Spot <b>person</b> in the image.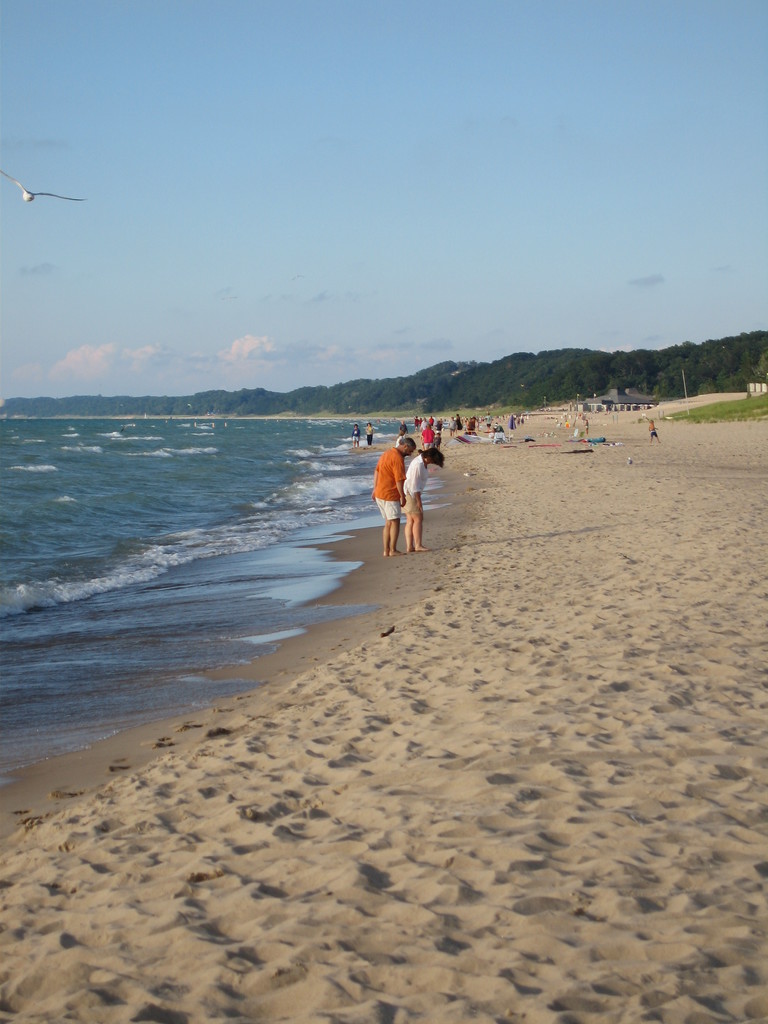
<b>person</b> found at 433/433/442/449.
